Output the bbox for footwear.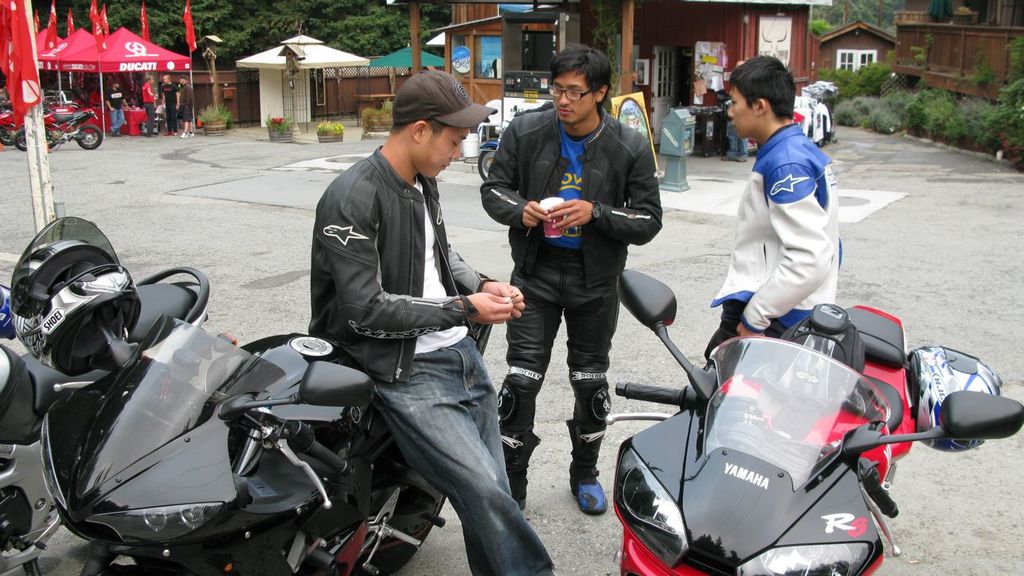
[516, 482, 533, 514].
